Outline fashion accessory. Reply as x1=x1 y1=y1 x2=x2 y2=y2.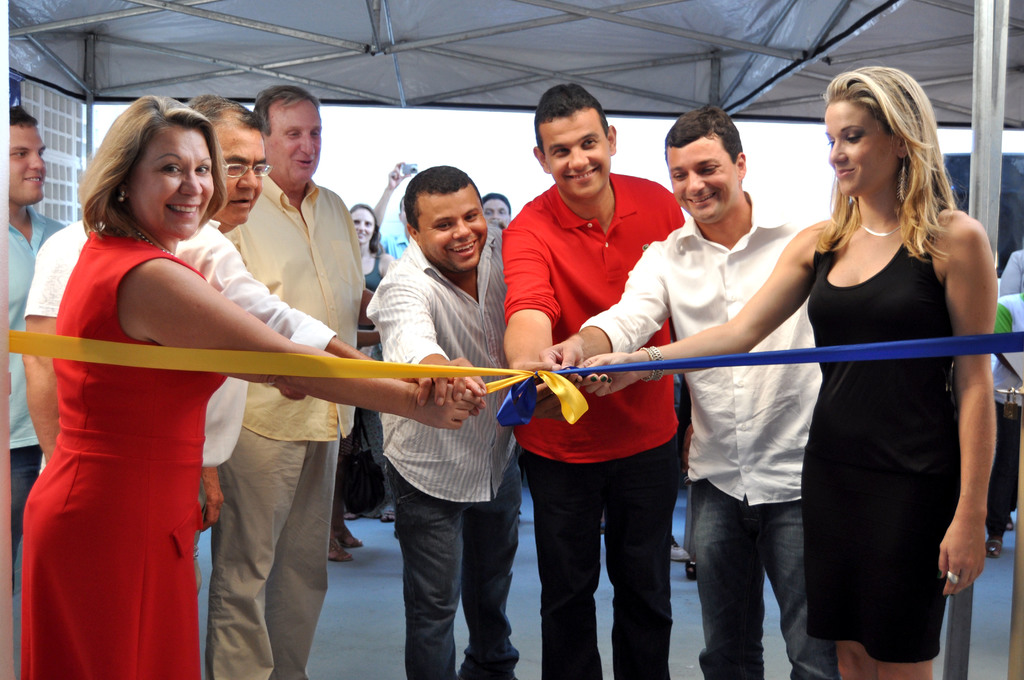
x1=606 y1=377 x2=612 y2=385.
